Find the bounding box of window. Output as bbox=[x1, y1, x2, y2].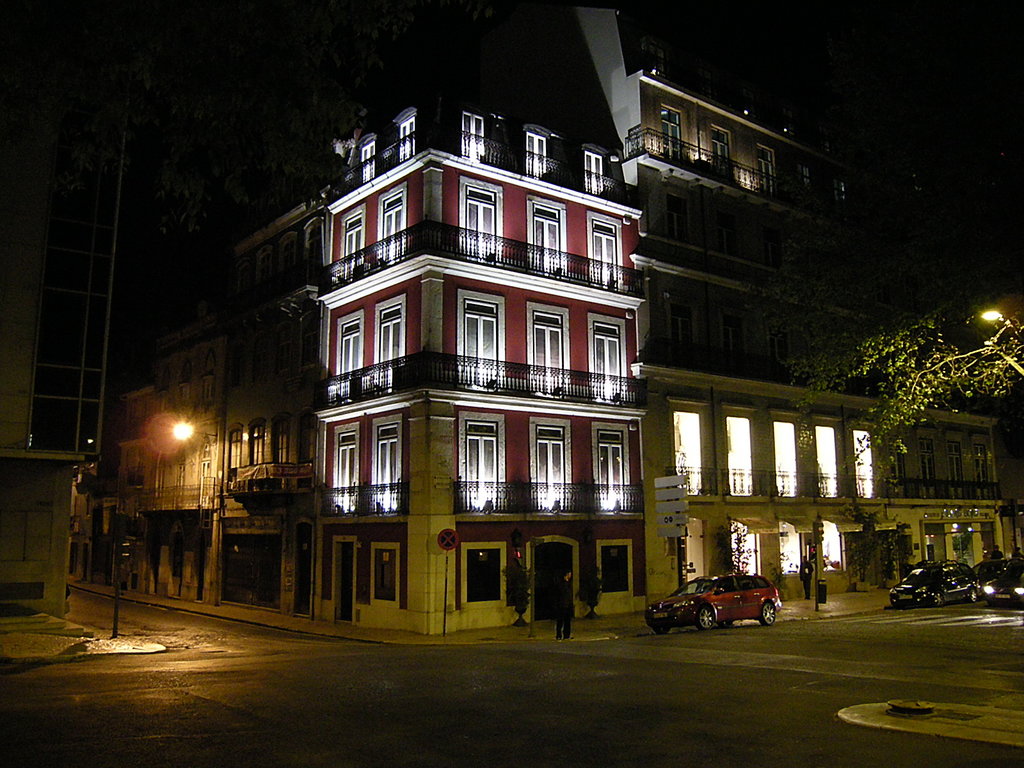
bbox=[753, 136, 783, 200].
